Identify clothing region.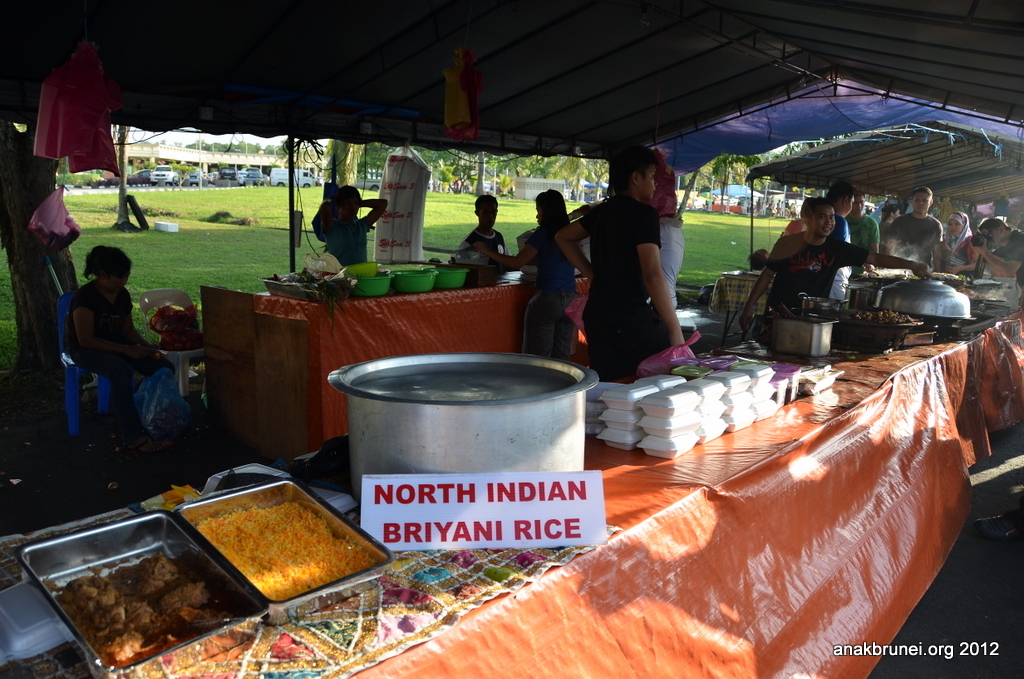
Region: l=759, t=229, r=870, b=340.
